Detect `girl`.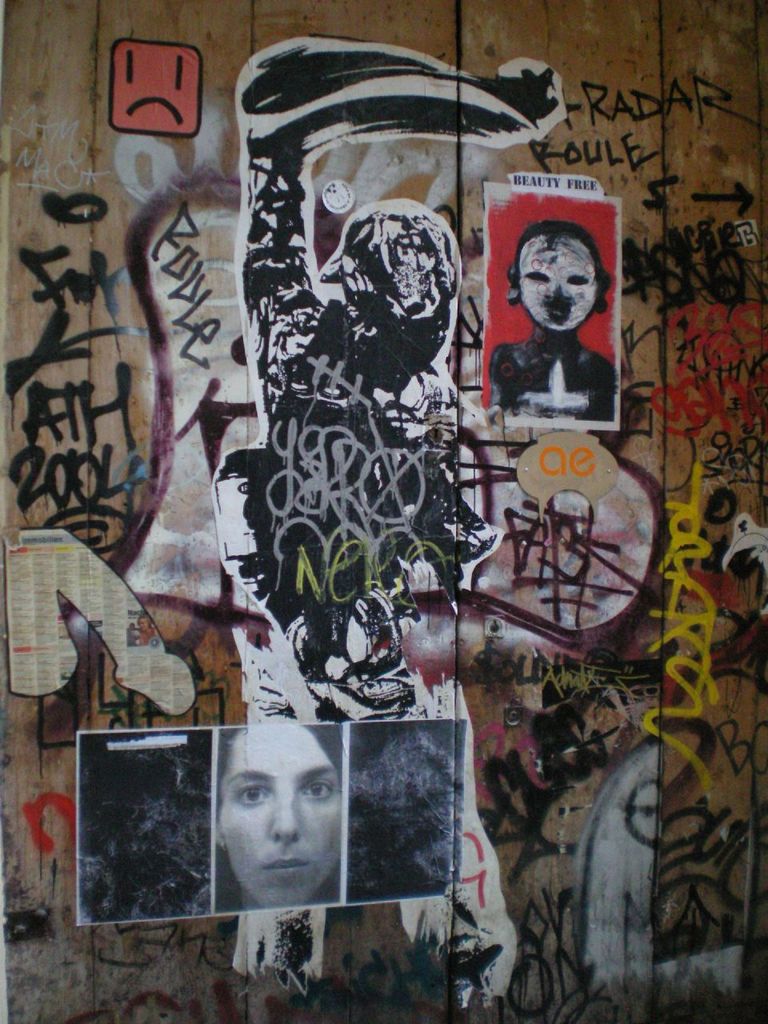
Detected at rect(211, 718, 346, 910).
